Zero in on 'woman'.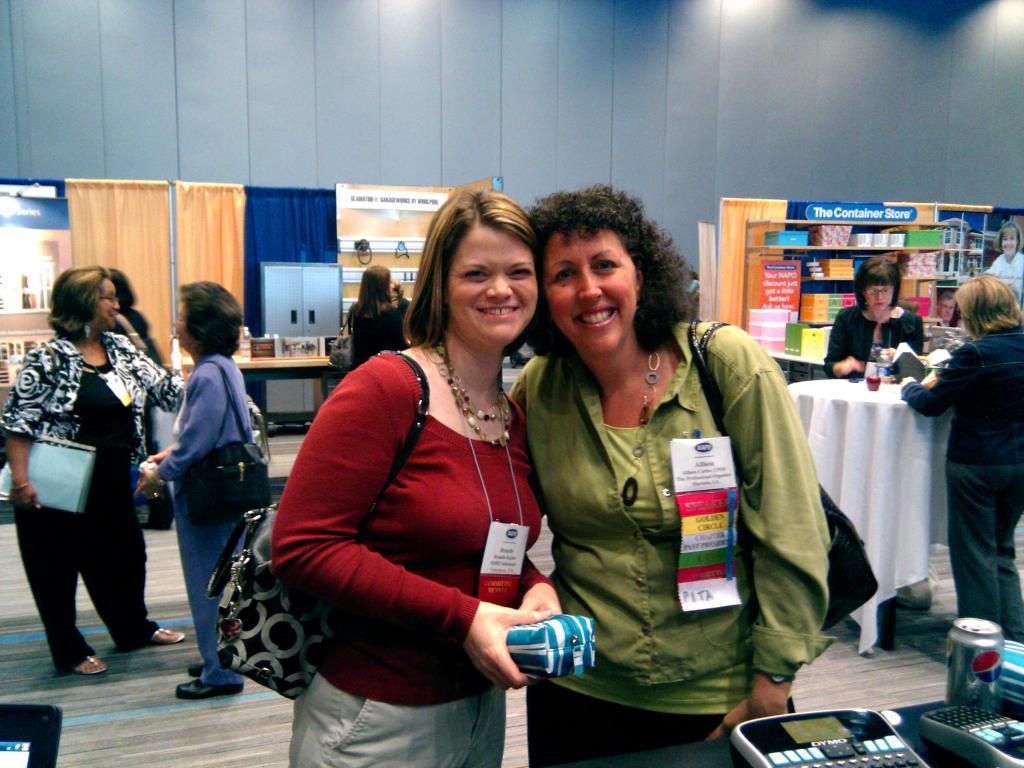
Zeroed in: pyautogui.locateOnScreen(270, 188, 566, 767).
